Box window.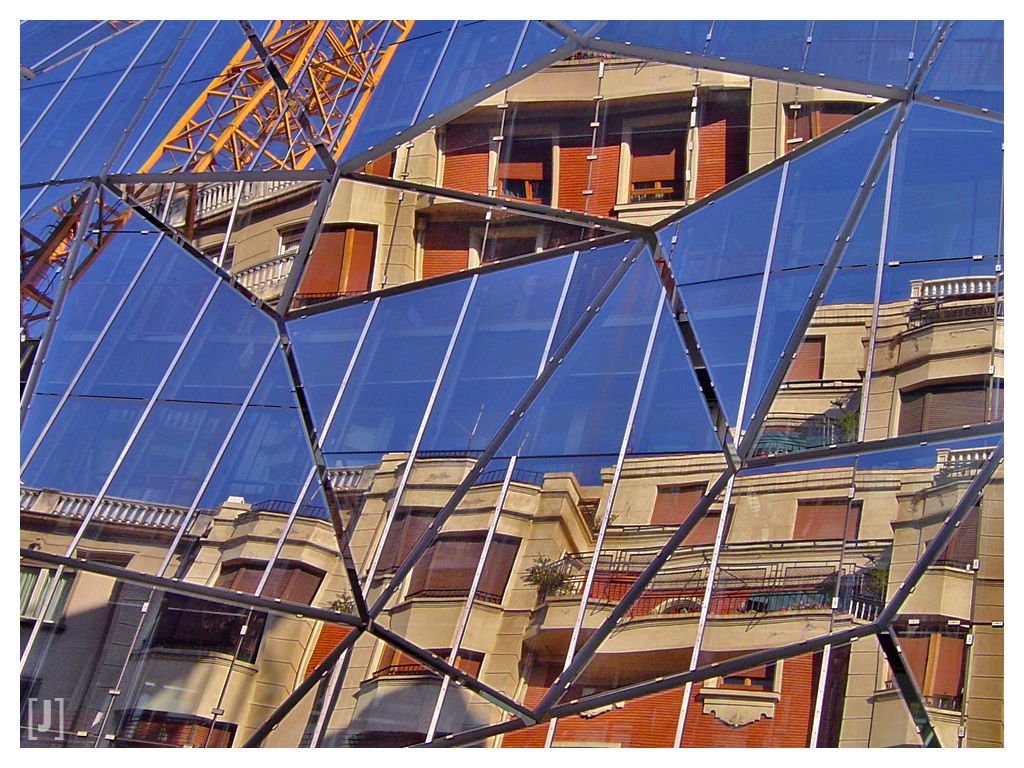
bbox(189, 560, 344, 629).
